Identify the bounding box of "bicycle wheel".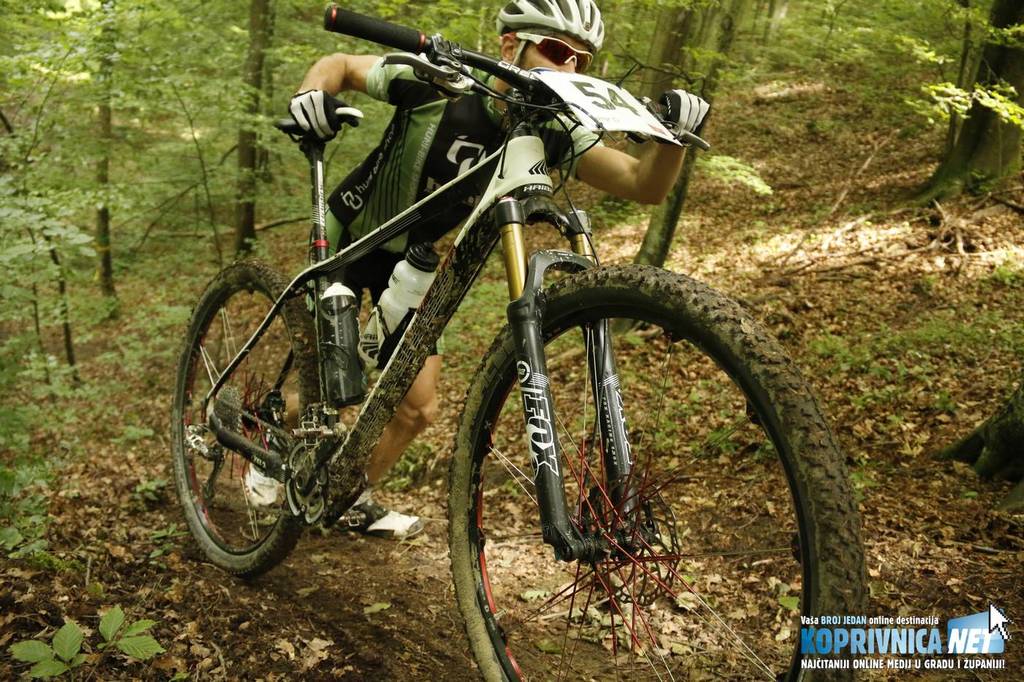
BBox(457, 267, 814, 667).
